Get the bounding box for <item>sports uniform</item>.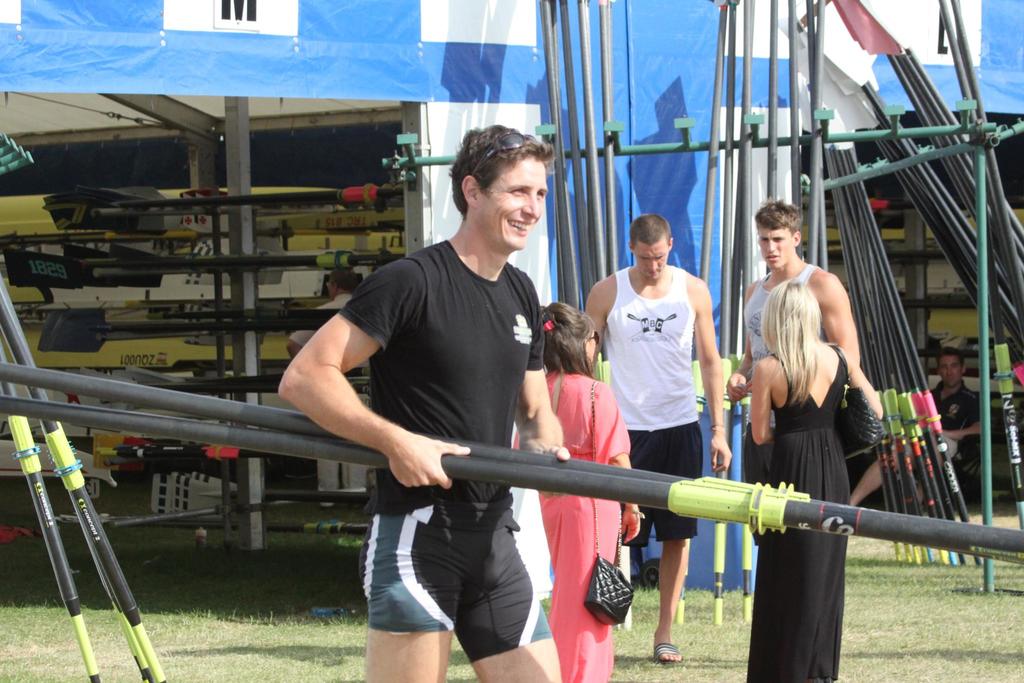
[left=744, top=263, right=819, bottom=439].
